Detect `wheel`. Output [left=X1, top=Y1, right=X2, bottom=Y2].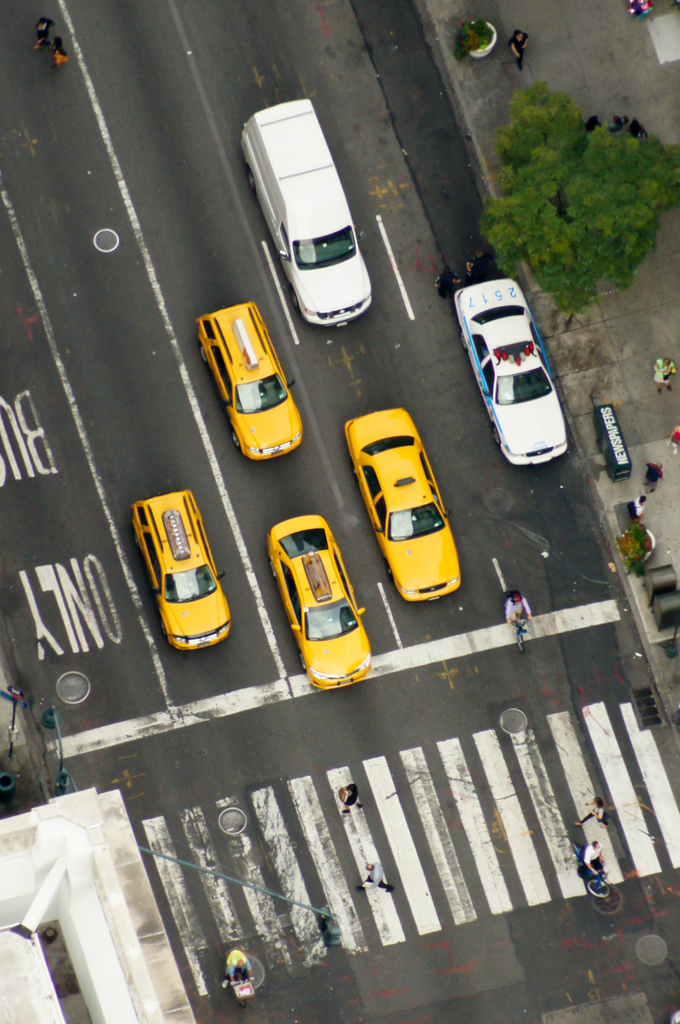
[left=460, top=331, right=467, bottom=350].
